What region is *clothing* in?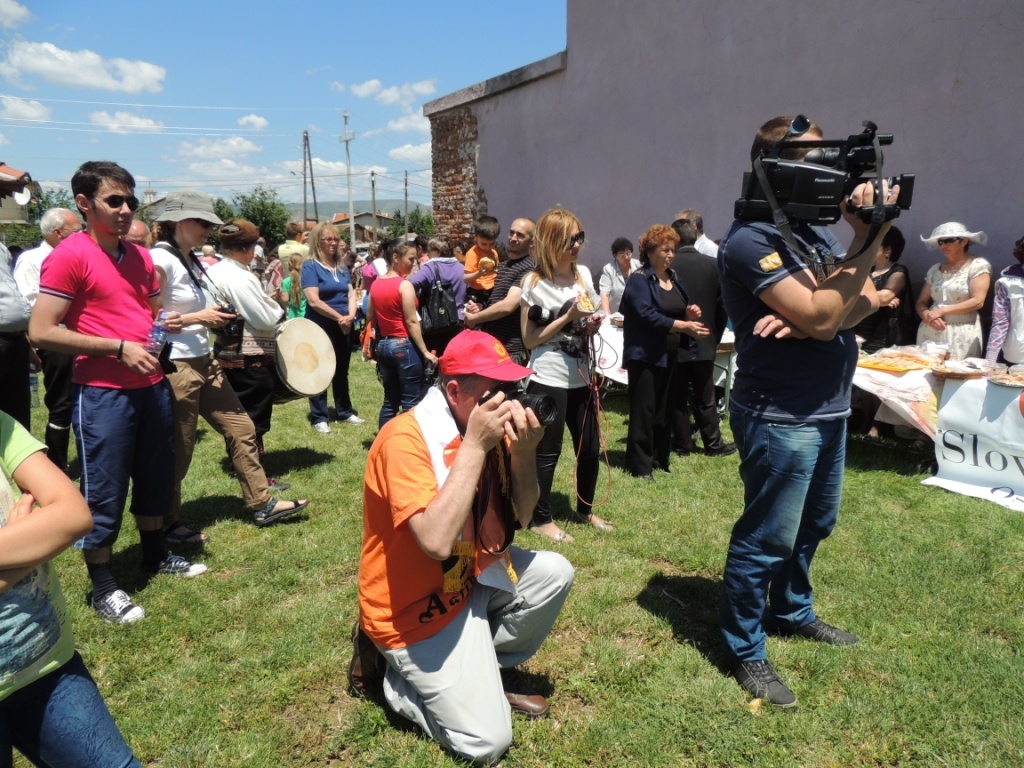
rect(697, 230, 722, 258).
